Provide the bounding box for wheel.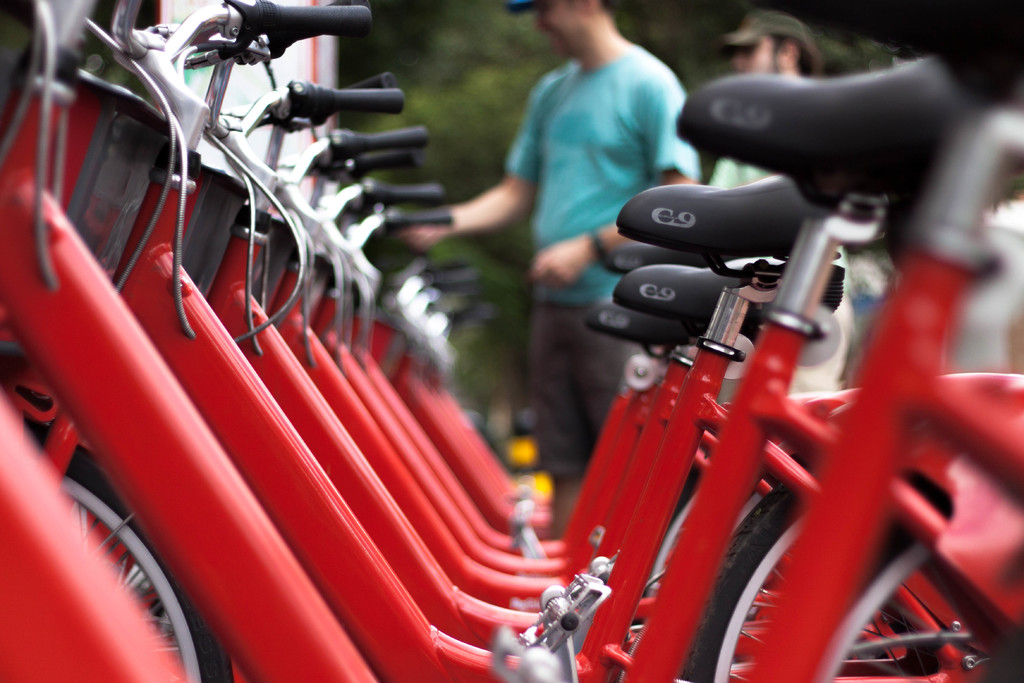
{"x1": 818, "y1": 498, "x2": 1014, "y2": 682}.
